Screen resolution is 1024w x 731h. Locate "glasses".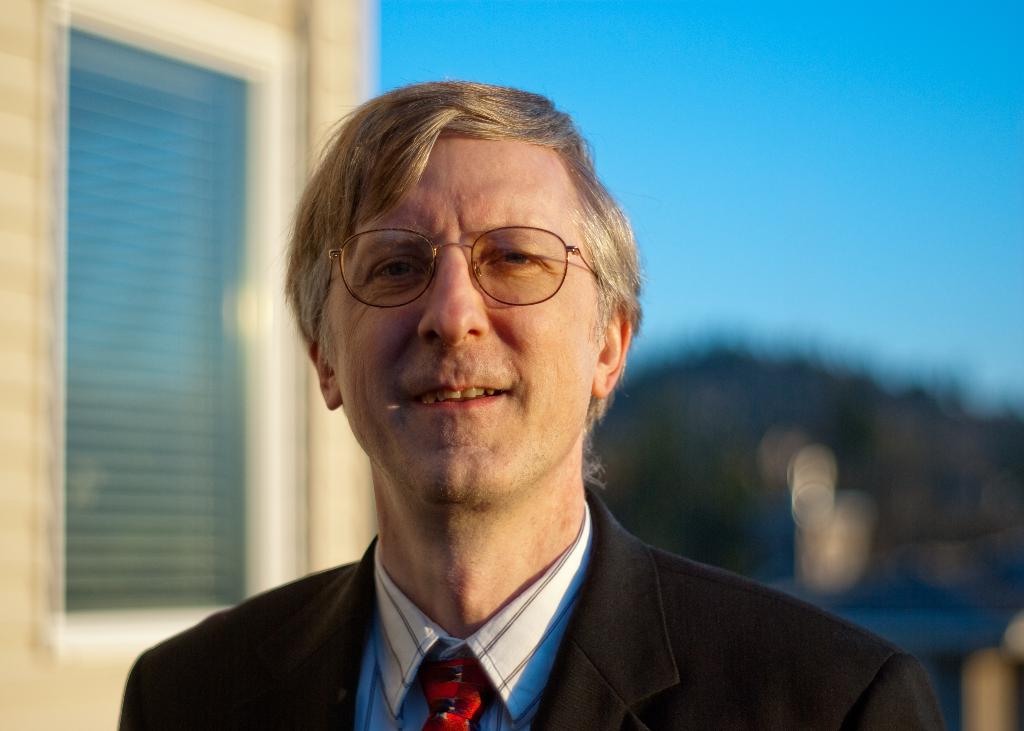
pyautogui.locateOnScreen(318, 214, 600, 318).
